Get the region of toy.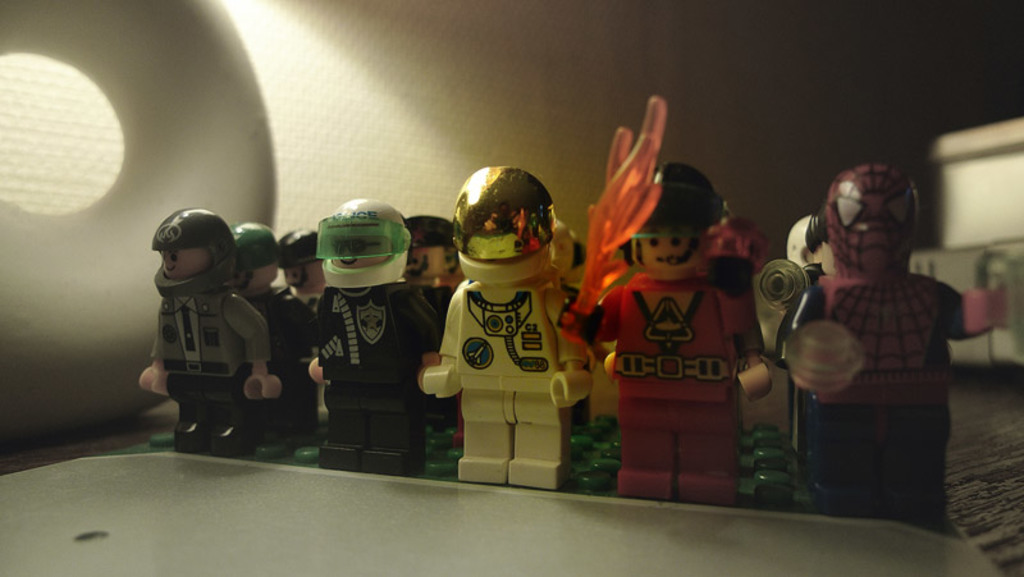
bbox(703, 219, 776, 275).
